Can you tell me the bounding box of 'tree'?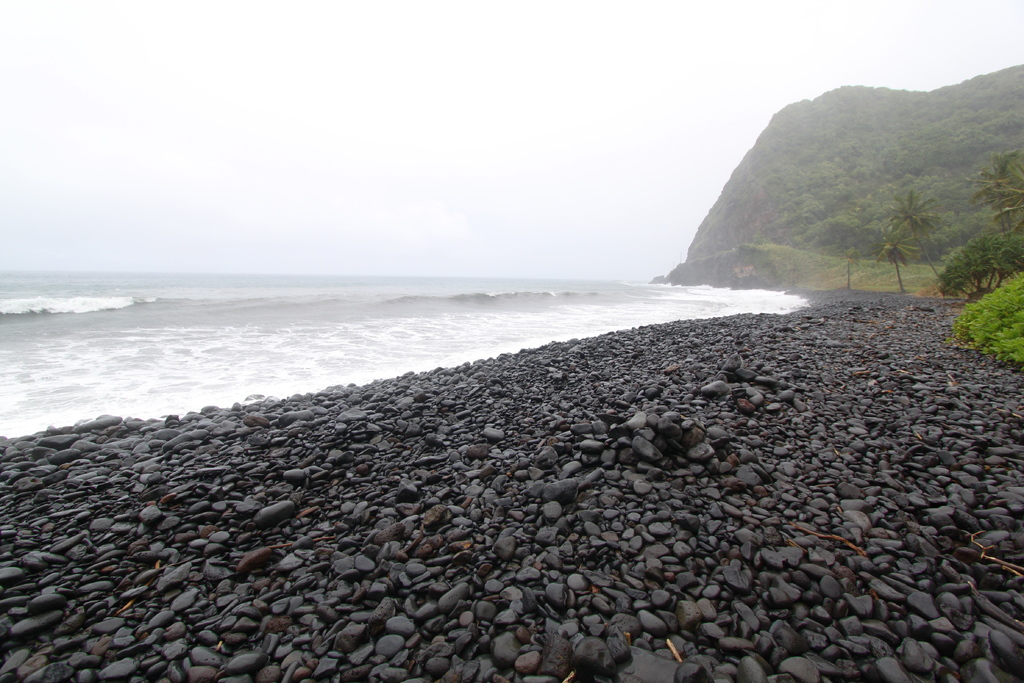
886,188,942,275.
